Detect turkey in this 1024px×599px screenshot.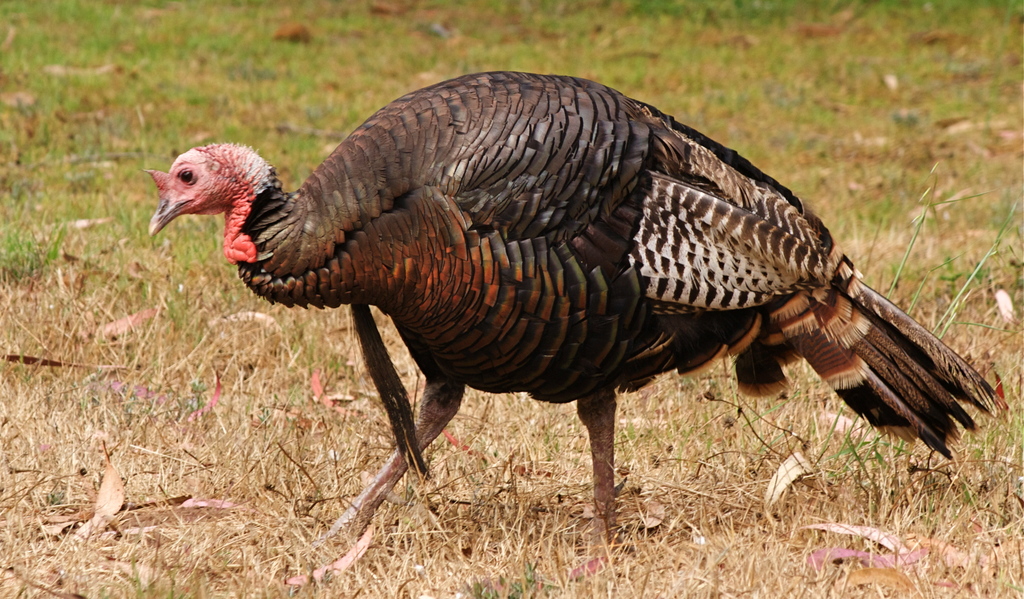
Detection: <bbox>147, 72, 1002, 556</bbox>.
